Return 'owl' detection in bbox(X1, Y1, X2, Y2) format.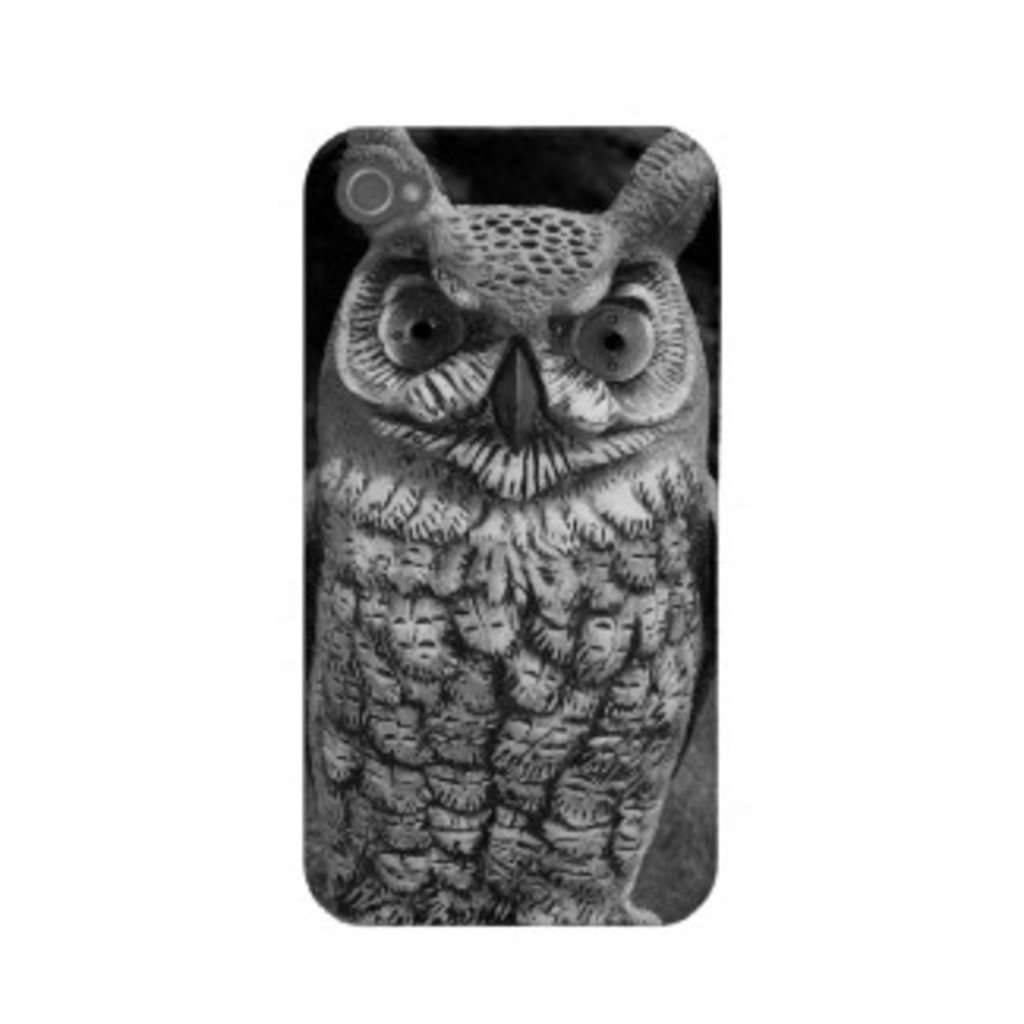
bbox(306, 129, 725, 926).
